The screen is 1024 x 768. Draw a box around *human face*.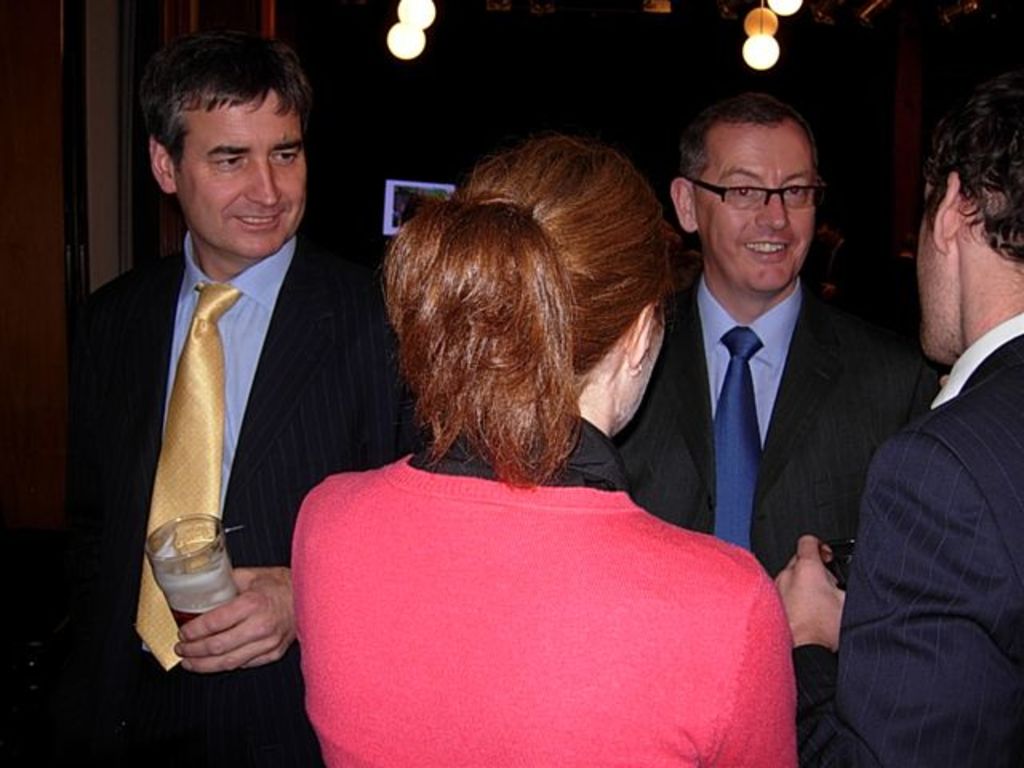
(x1=698, y1=120, x2=814, y2=290).
